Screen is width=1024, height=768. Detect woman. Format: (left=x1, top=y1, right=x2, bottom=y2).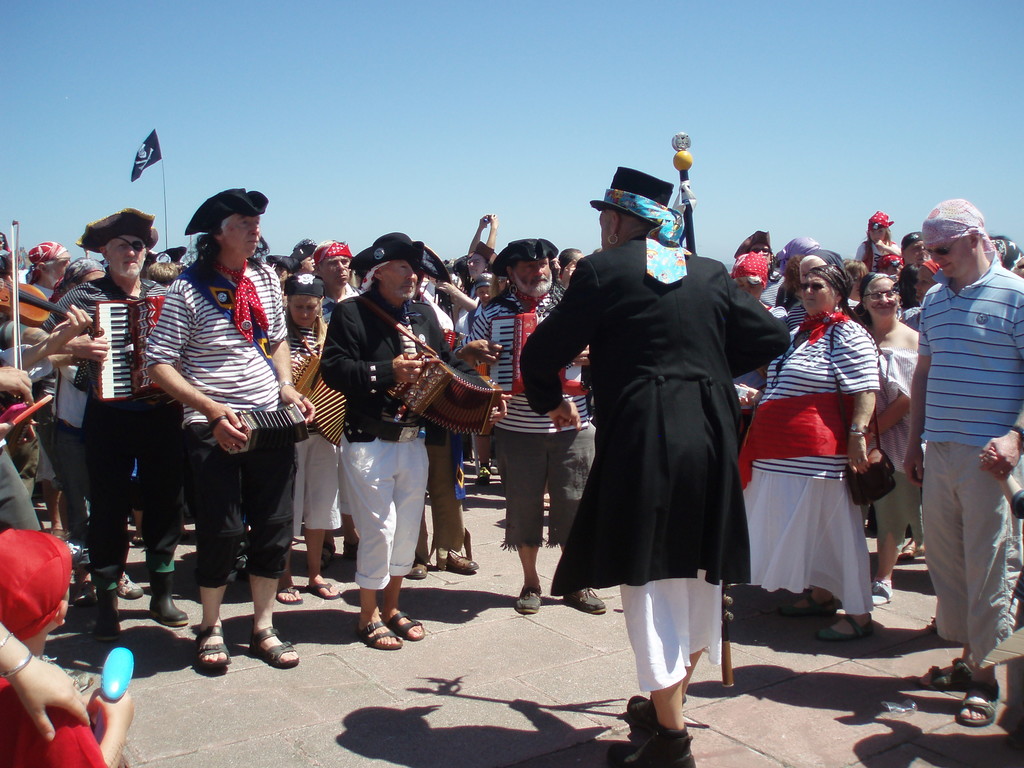
(left=739, top=268, right=877, bottom=637).
